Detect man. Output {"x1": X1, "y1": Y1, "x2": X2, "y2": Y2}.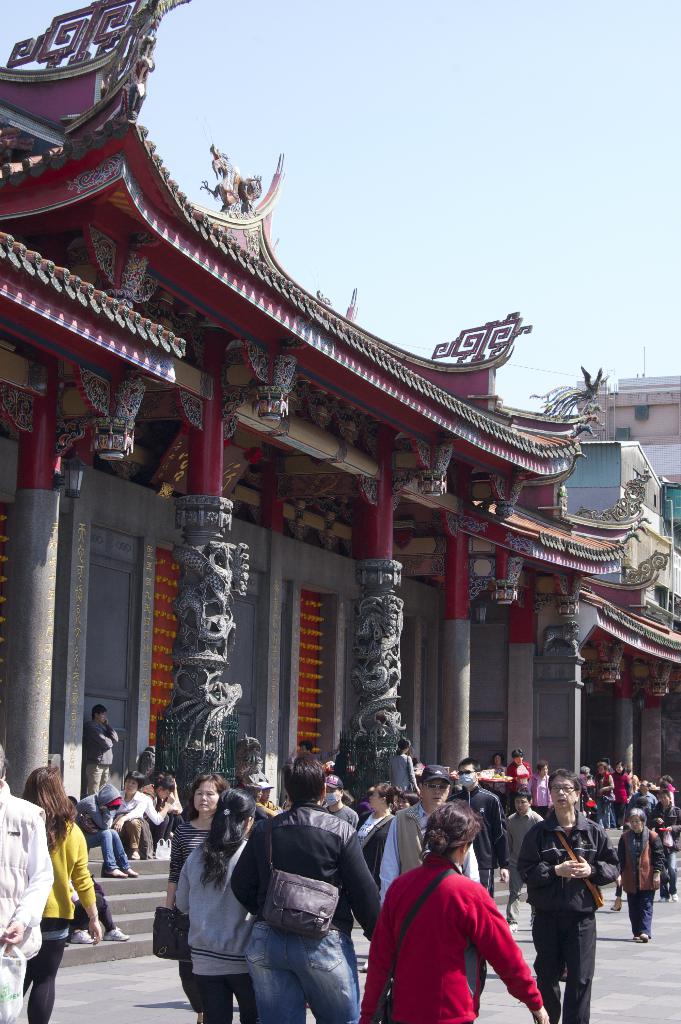
{"x1": 498, "y1": 786, "x2": 543, "y2": 919}.
